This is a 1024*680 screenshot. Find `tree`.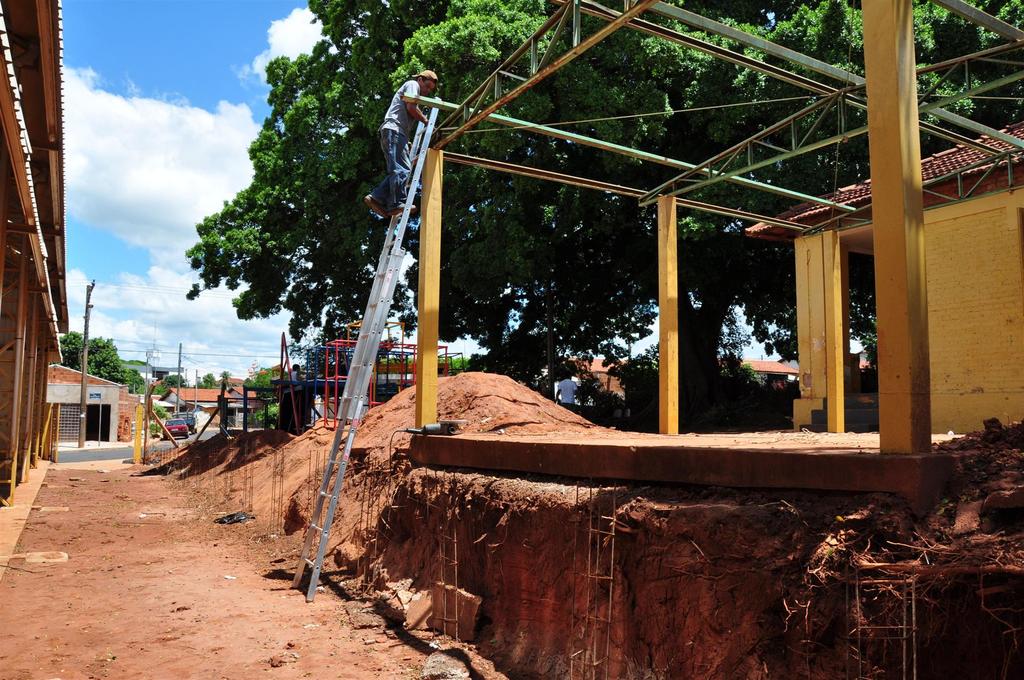
Bounding box: locate(201, 372, 218, 388).
